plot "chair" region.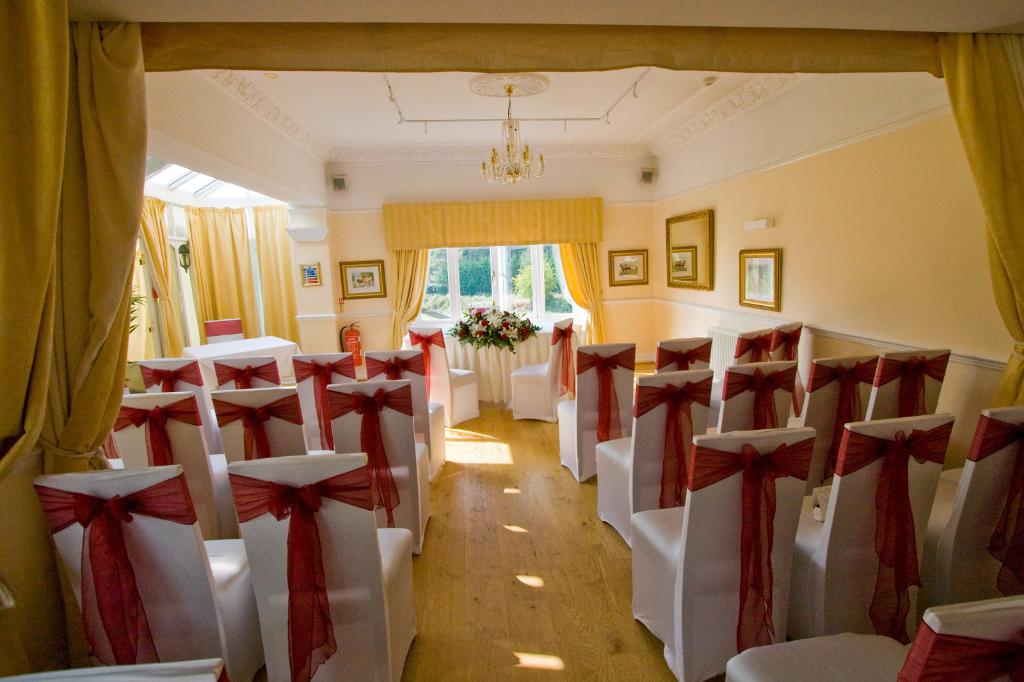
Plotted at <bbox>204, 354, 278, 393</bbox>.
